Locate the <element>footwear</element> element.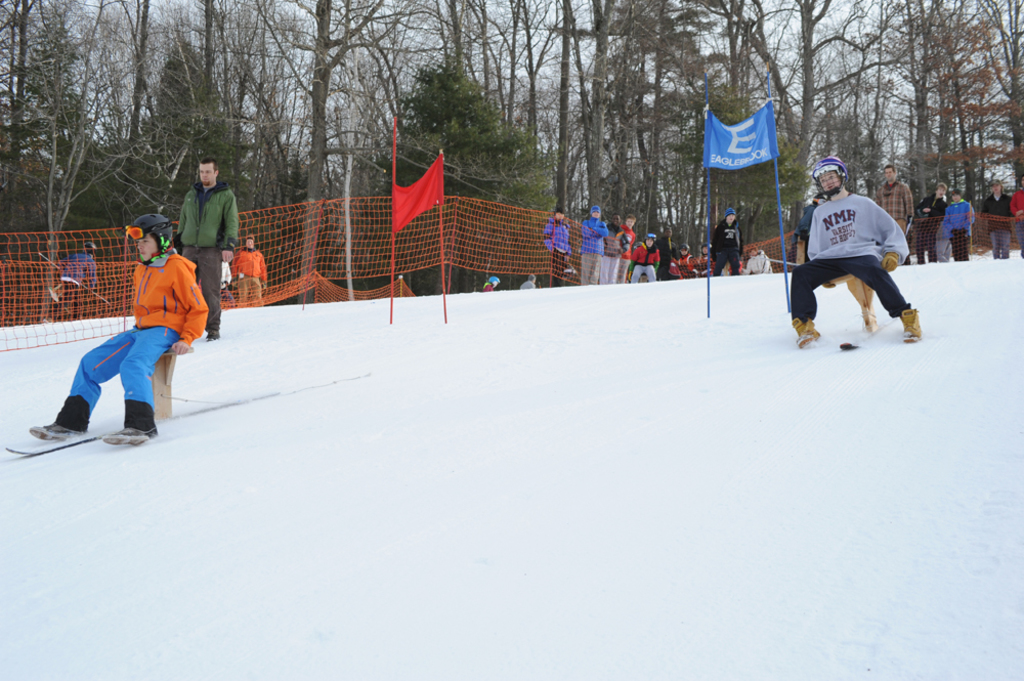
Element bbox: x1=900 y1=304 x2=923 y2=343.
